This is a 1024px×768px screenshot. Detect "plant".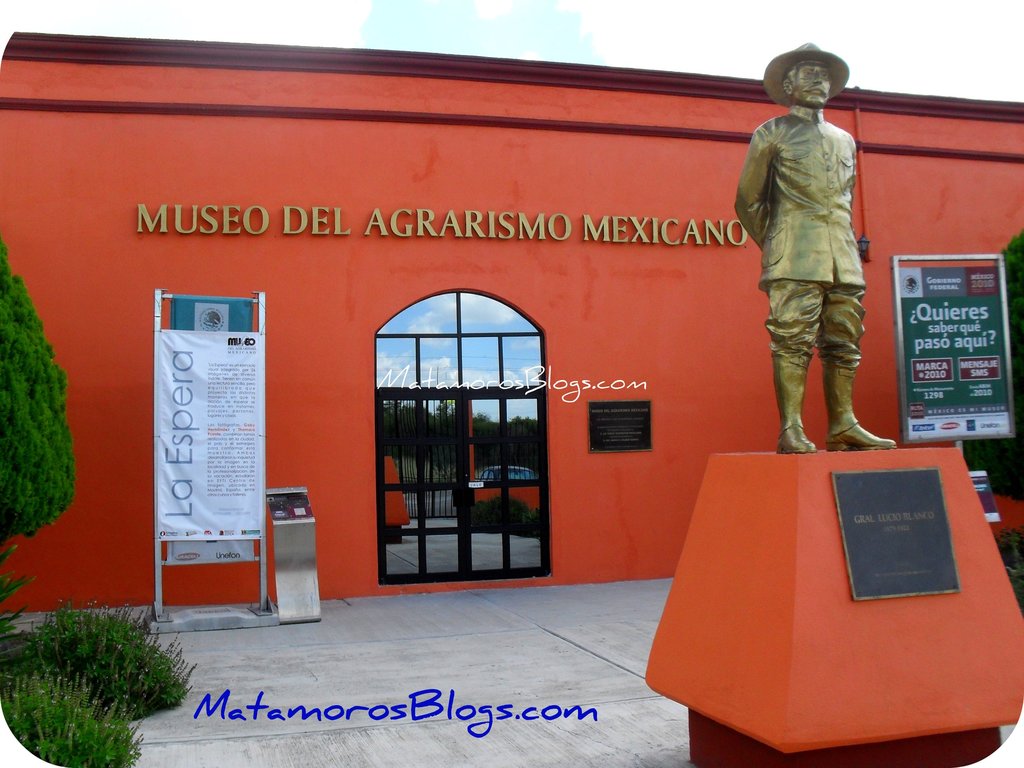
box=[0, 529, 40, 634].
